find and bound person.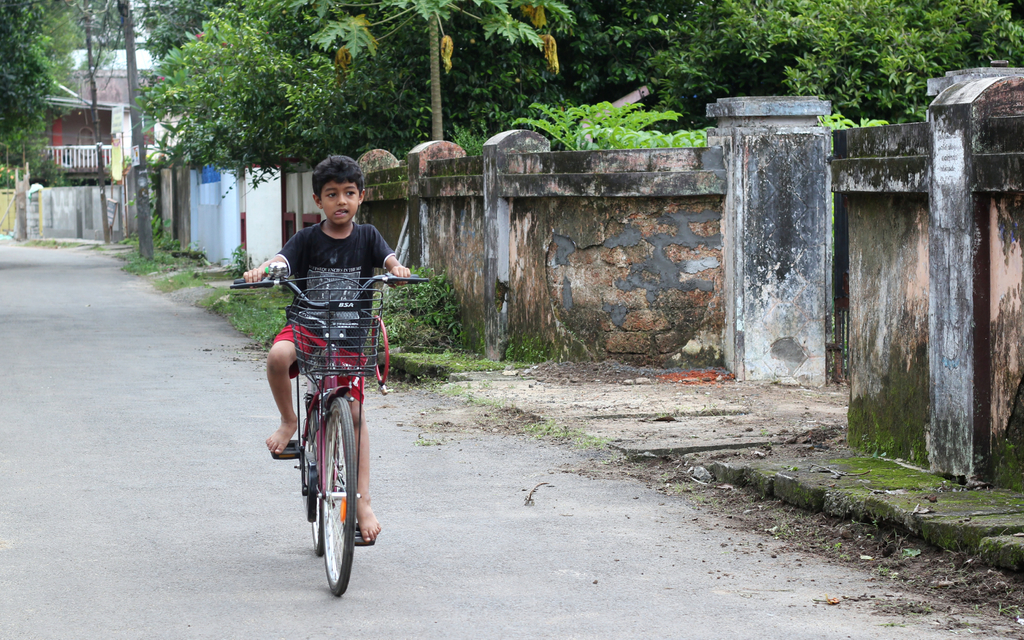
Bound: l=239, t=151, r=415, b=543.
